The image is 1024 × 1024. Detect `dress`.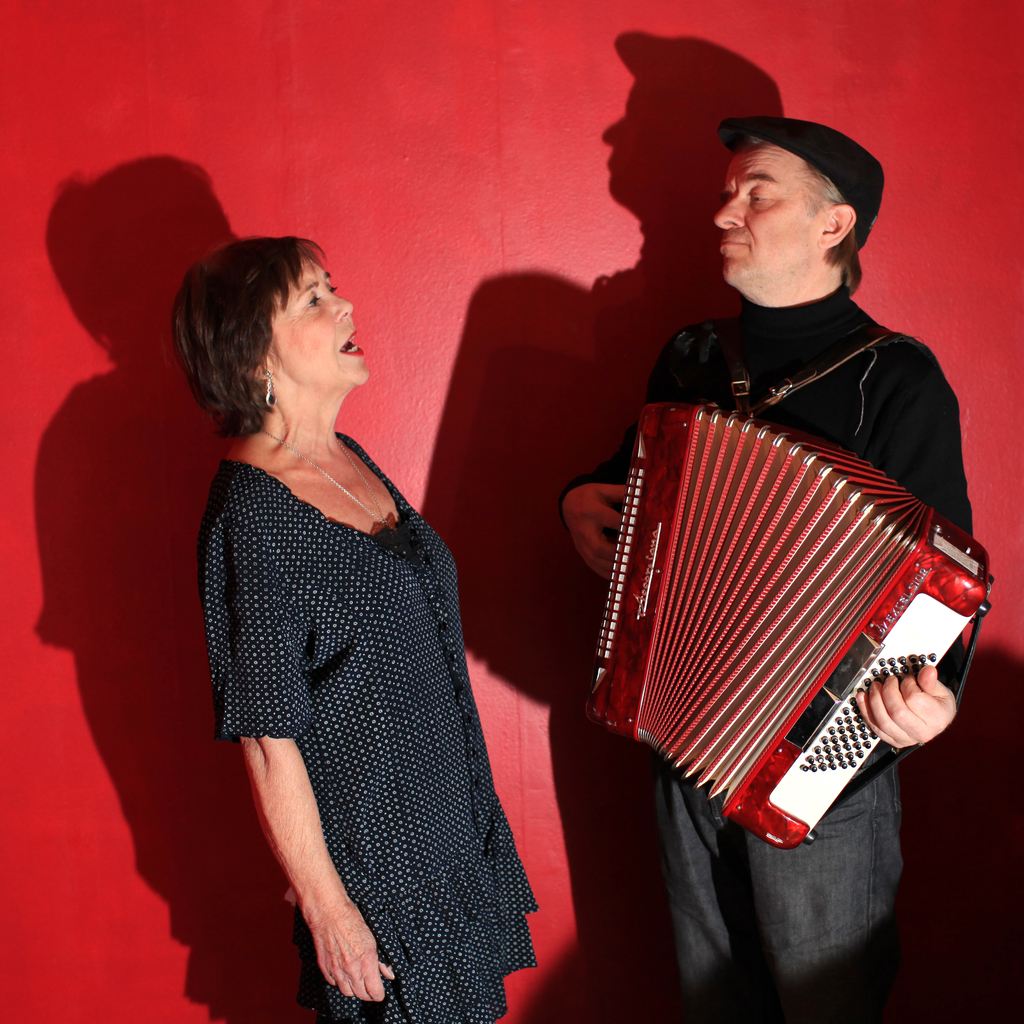
Detection: [x1=200, y1=424, x2=540, y2=1022].
